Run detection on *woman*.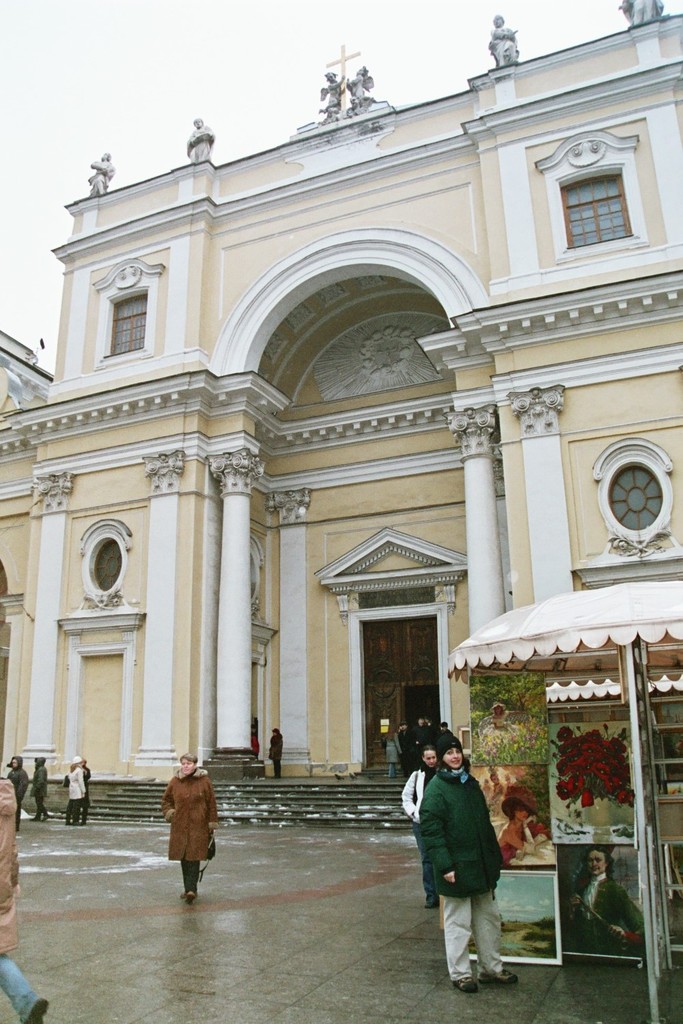
Result: (x1=402, y1=741, x2=441, y2=906).
